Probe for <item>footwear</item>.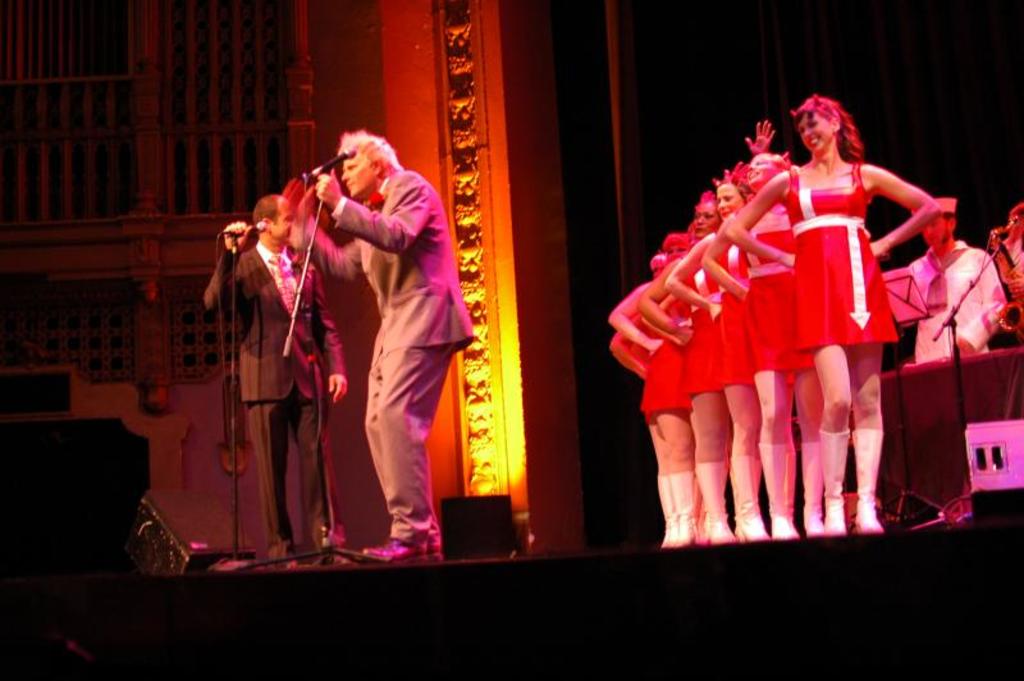
Probe result: 801 445 824 541.
